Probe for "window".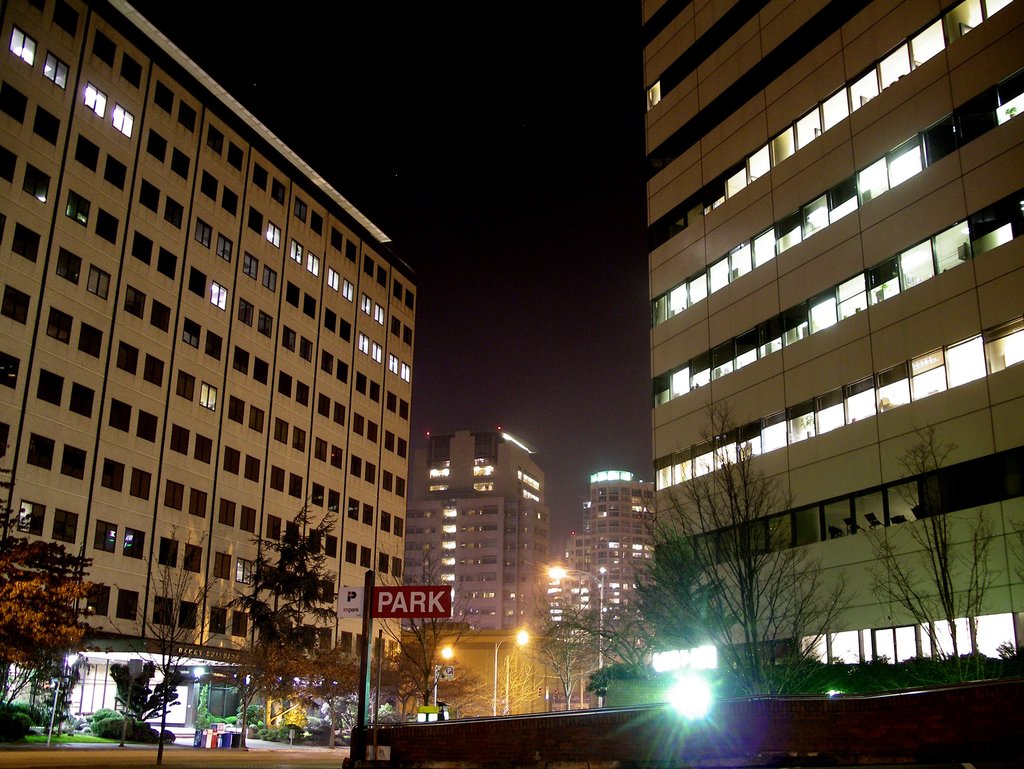
Probe result: Rect(378, 264, 391, 289).
